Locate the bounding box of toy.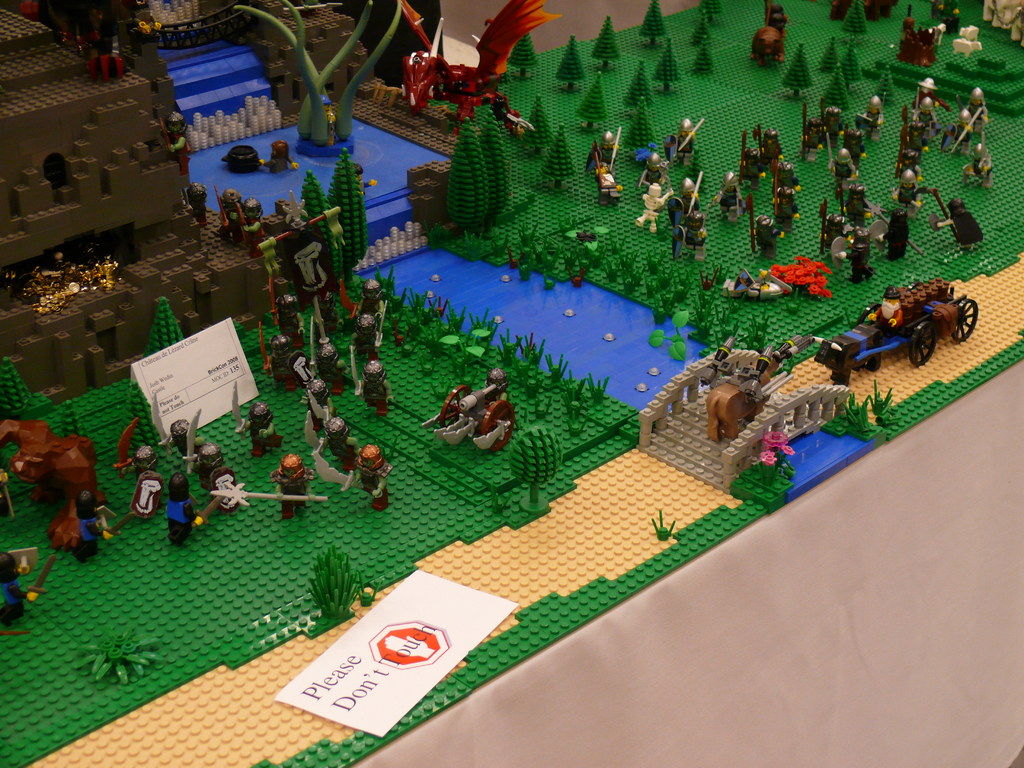
Bounding box: [left=847, top=224, right=875, bottom=281].
